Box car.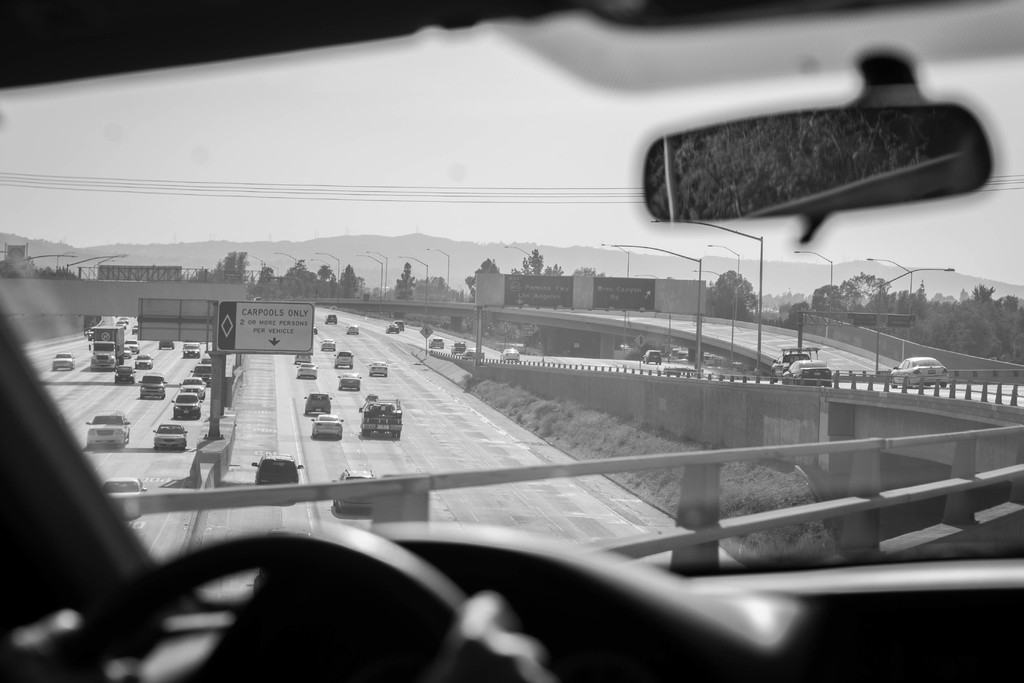
[159,342,171,349].
